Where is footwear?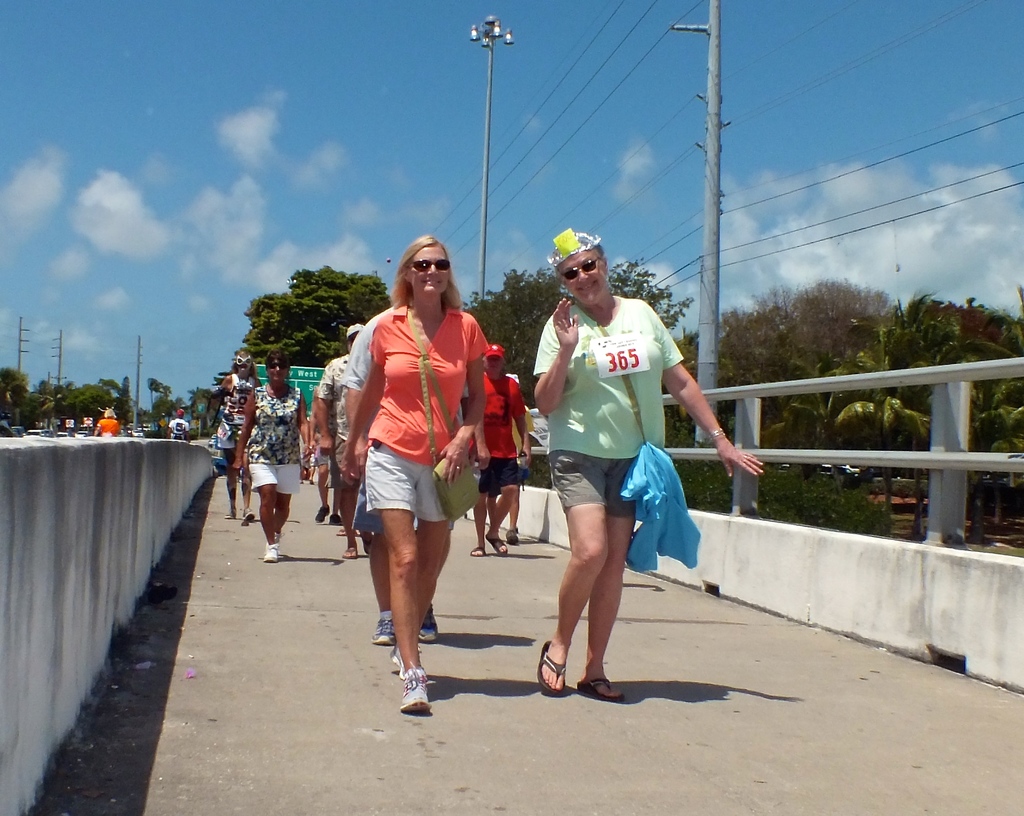
314:506:331:524.
